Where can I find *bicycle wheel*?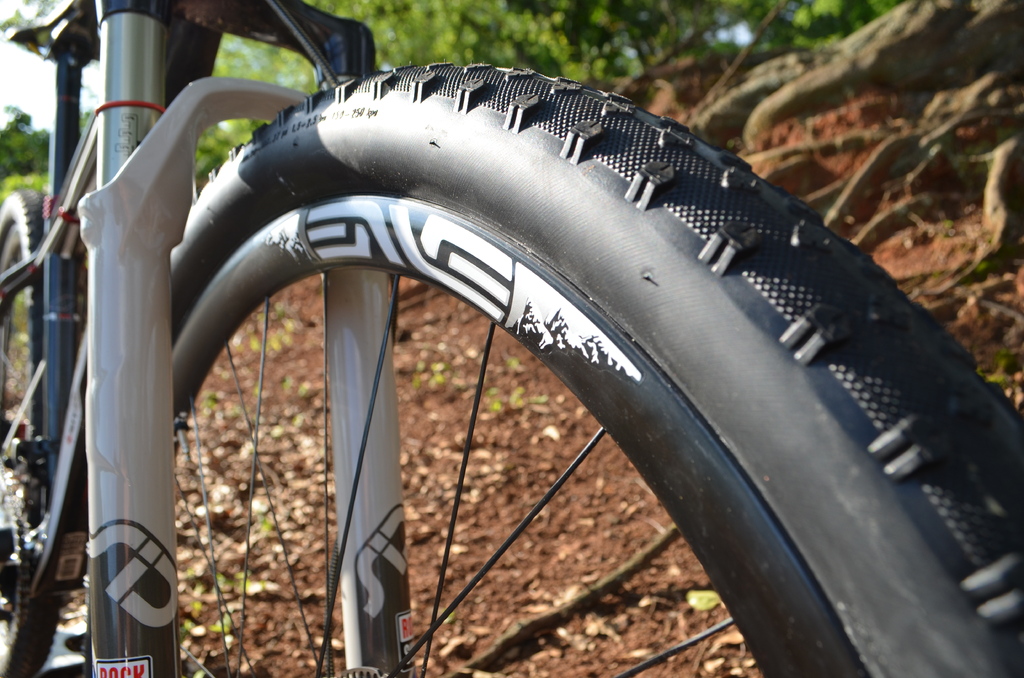
You can find it at BBox(72, 26, 963, 677).
